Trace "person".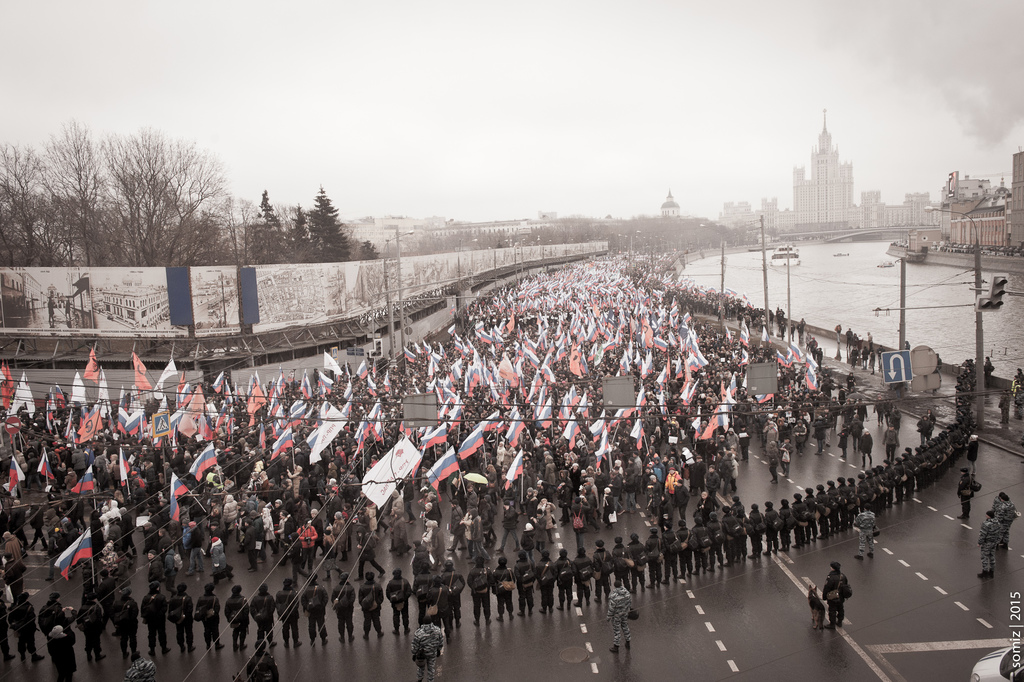
Traced to 778:436:797:472.
